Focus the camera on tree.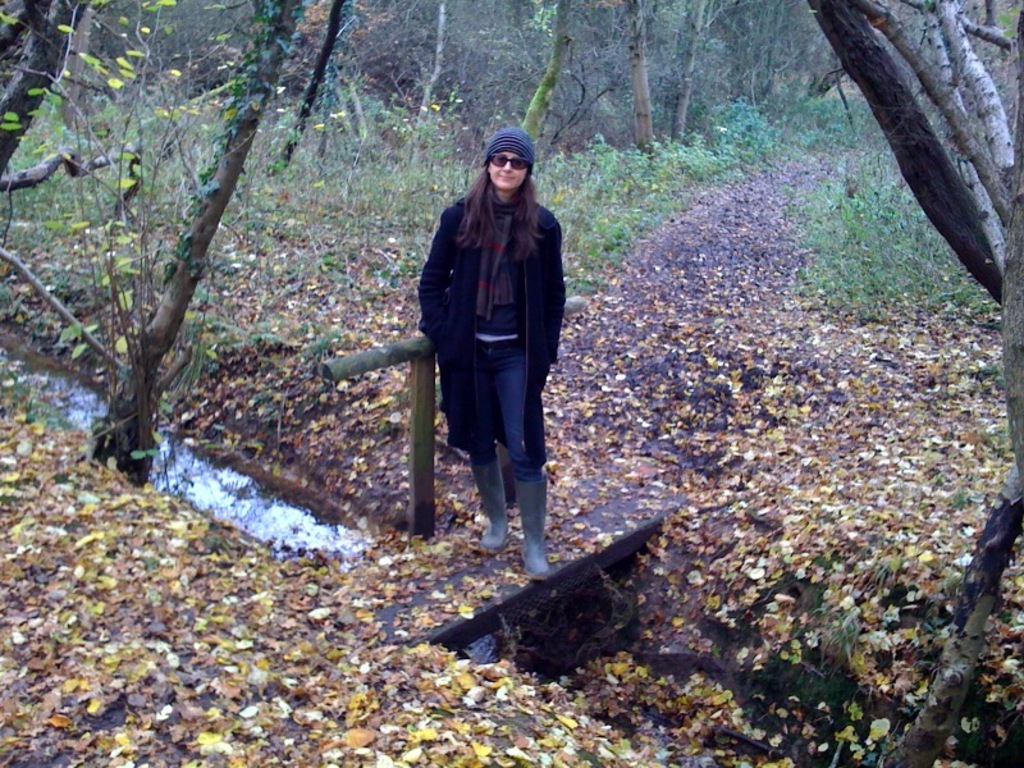
Focus region: (left=32, top=18, right=328, bottom=502).
